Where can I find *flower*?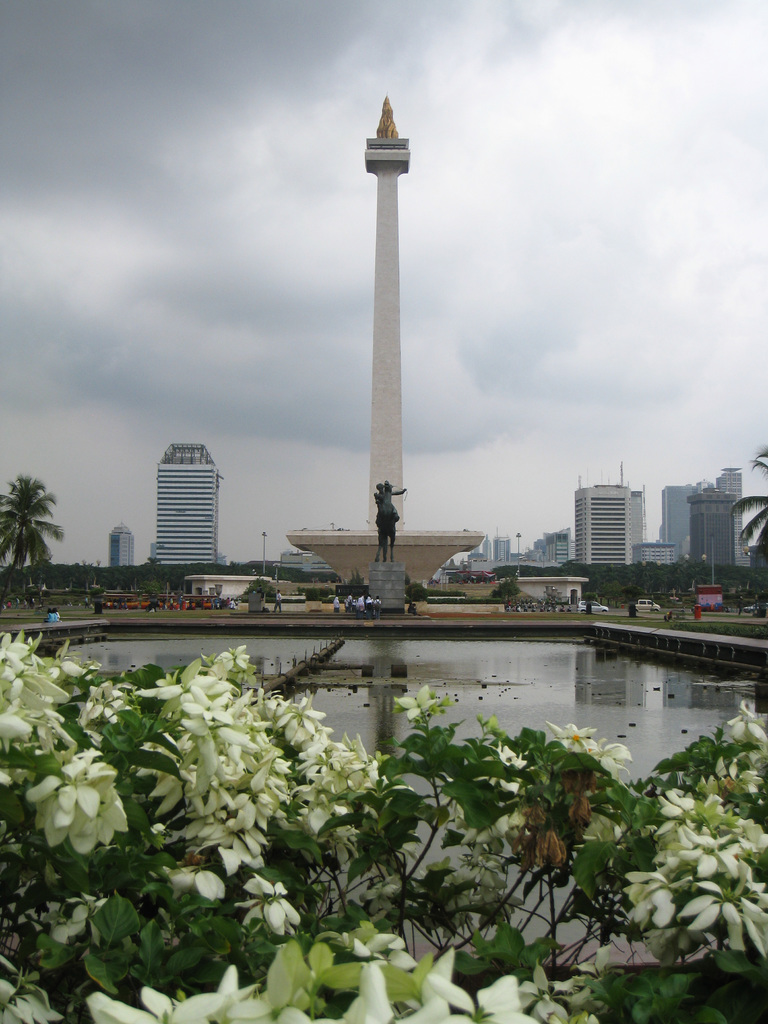
You can find it at (0, 979, 61, 1023).
